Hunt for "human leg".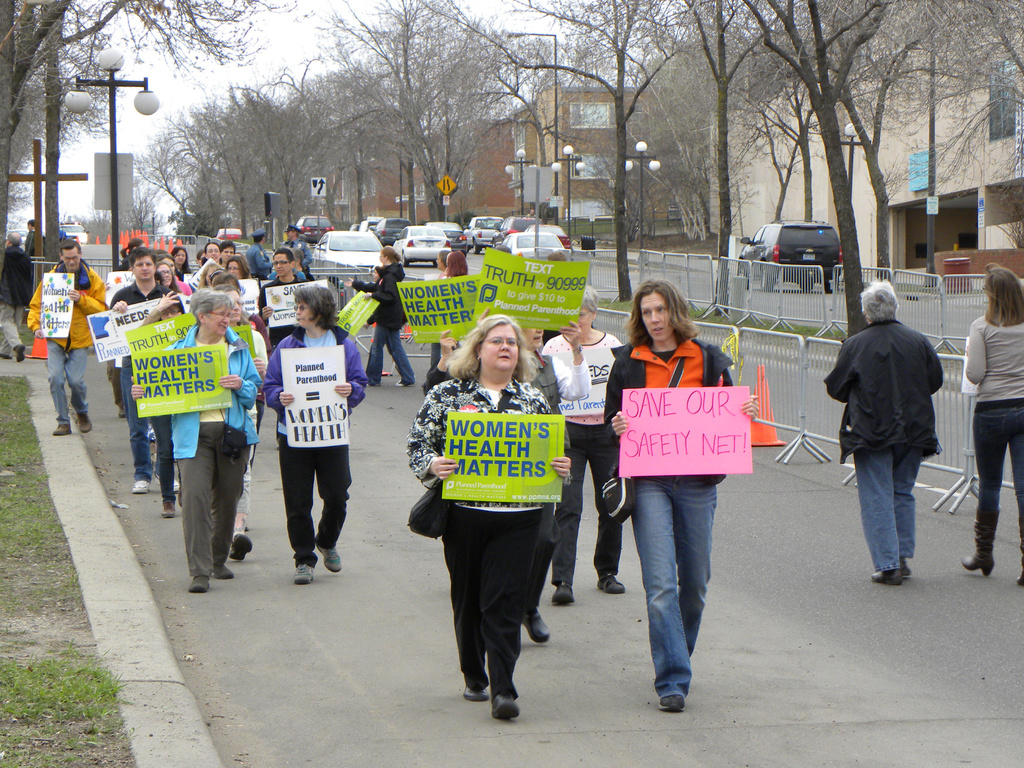
Hunted down at [964,397,1006,570].
